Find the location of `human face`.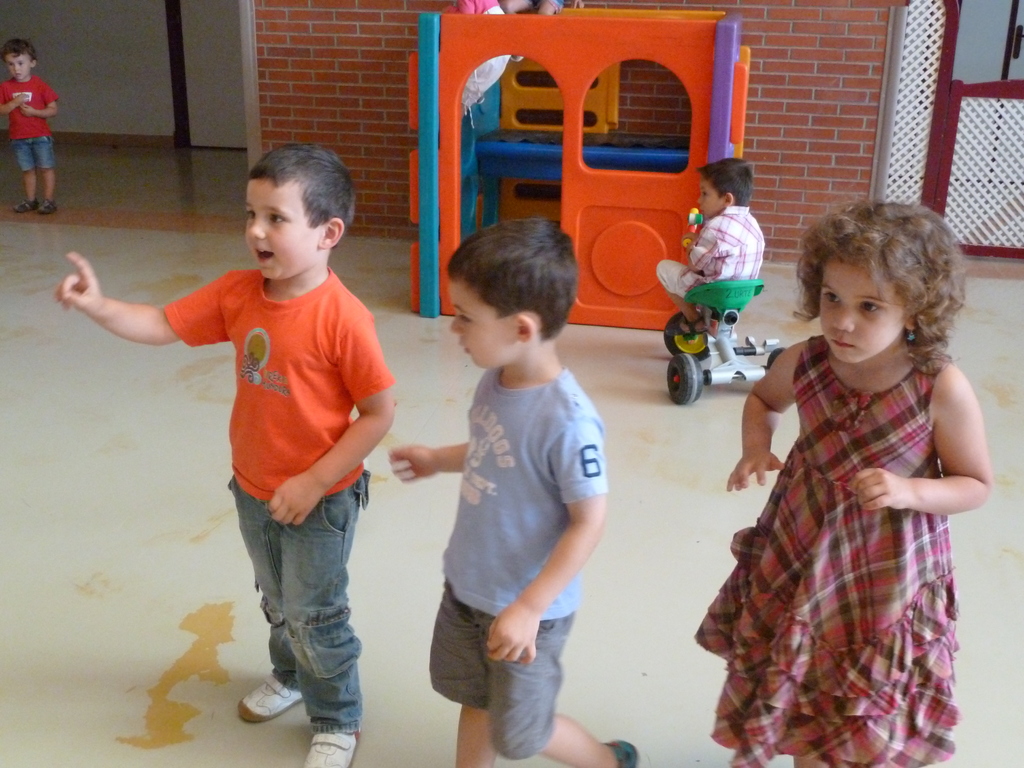
Location: x1=245, y1=180, x2=324, y2=282.
